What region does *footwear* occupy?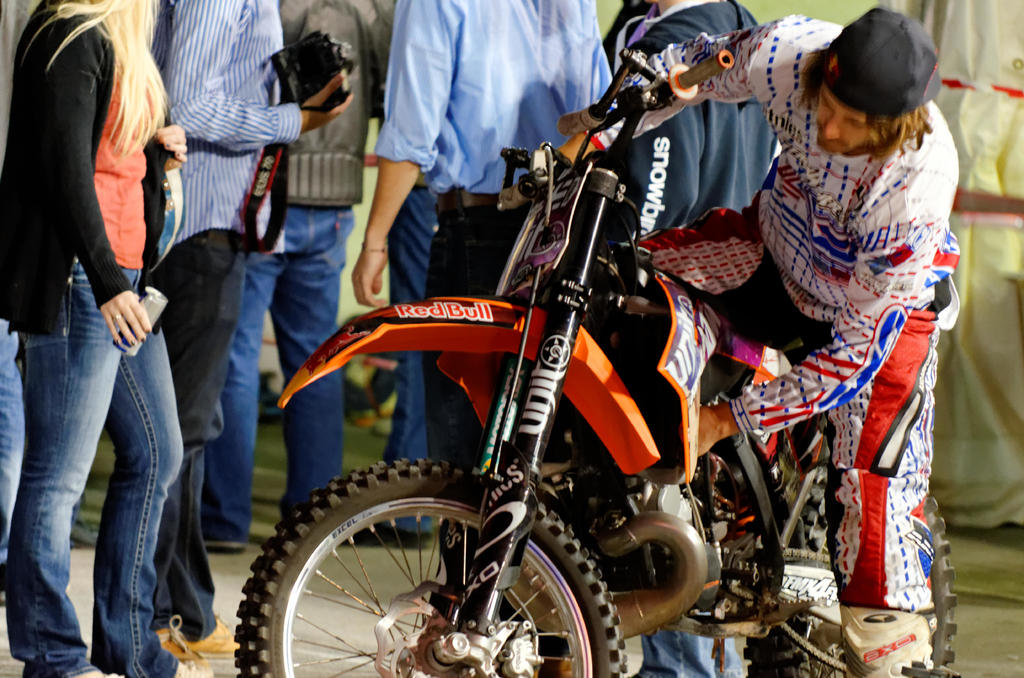
(840,602,940,677).
